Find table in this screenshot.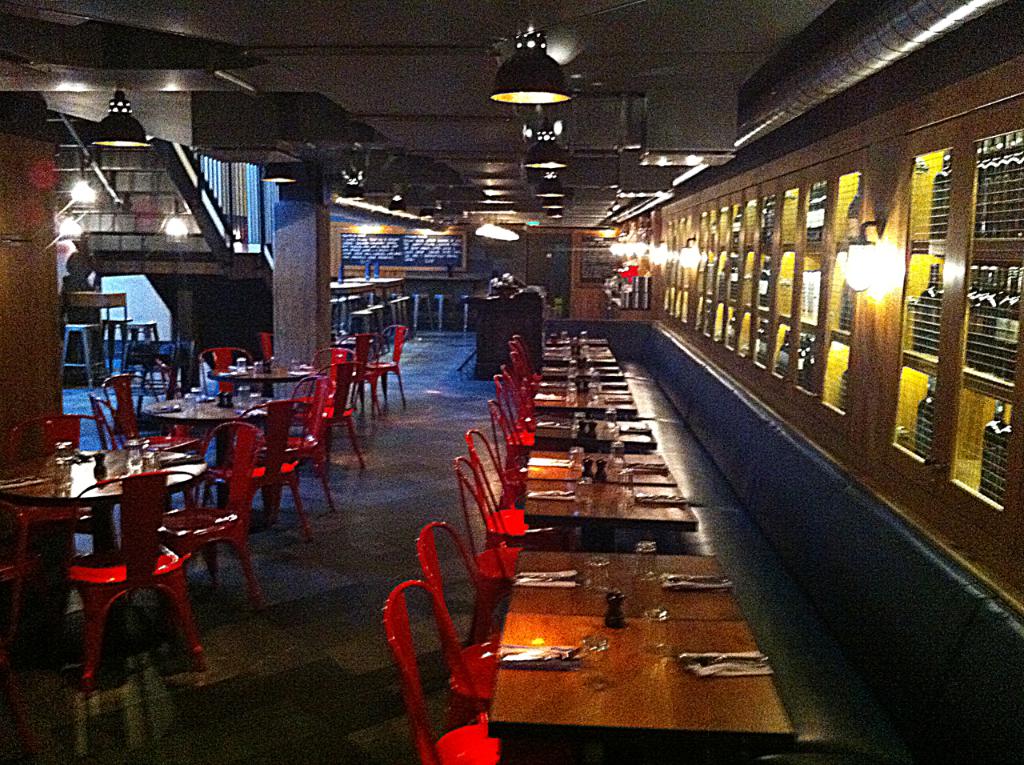
The bounding box for table is l=518, t=322, r=642, b=426.
